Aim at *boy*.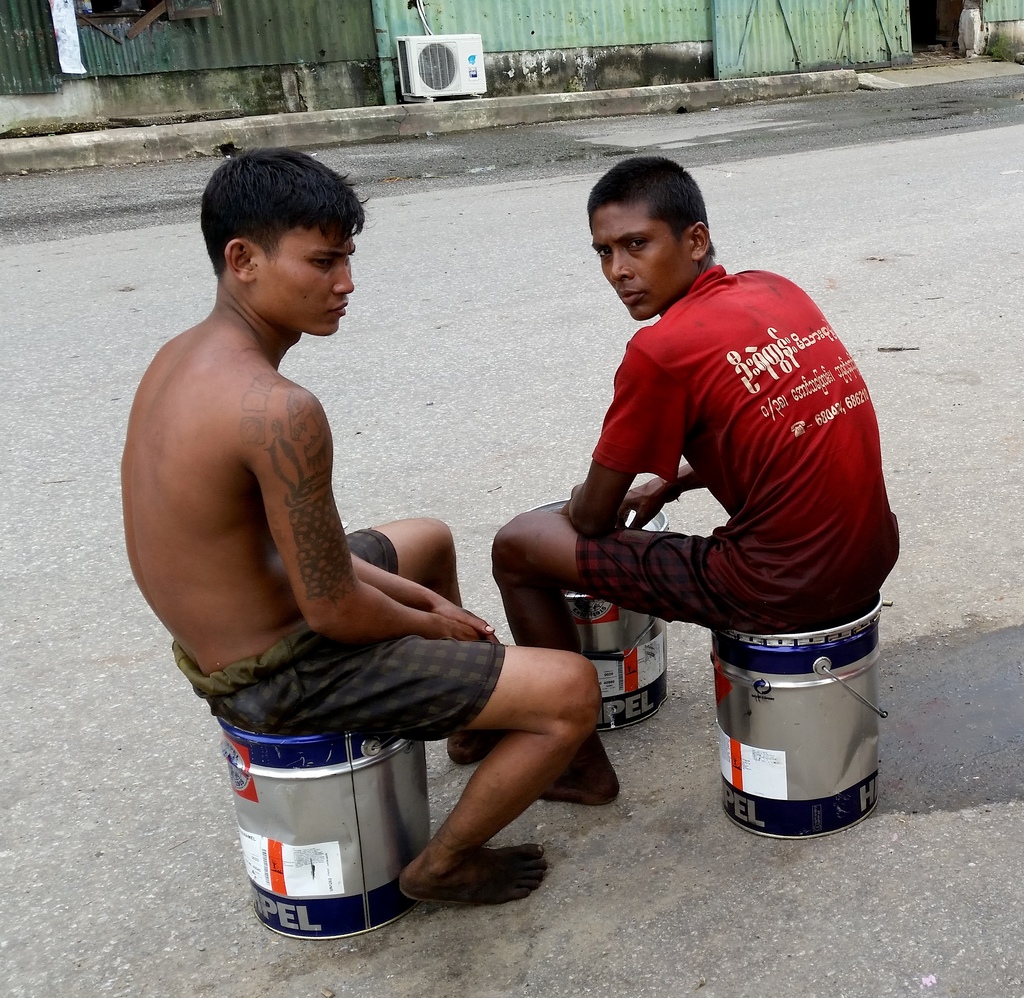
Aimed at bbox=[477, 152, 897, 807].
